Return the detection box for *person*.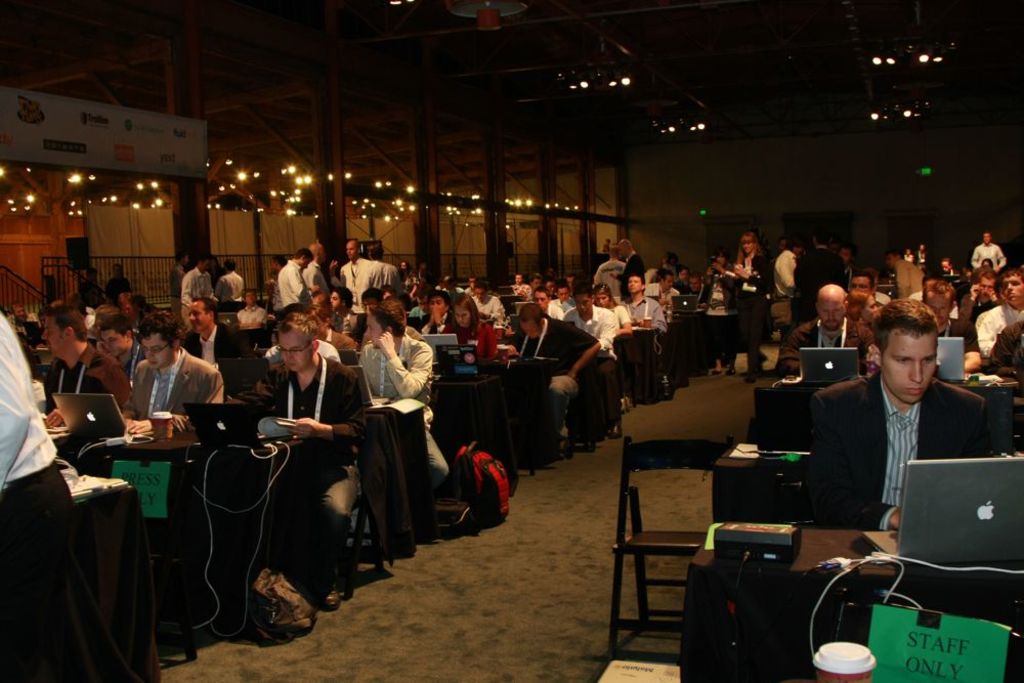
{"left": 180, "top": 251, "right": 218, "bottom": 323}.
